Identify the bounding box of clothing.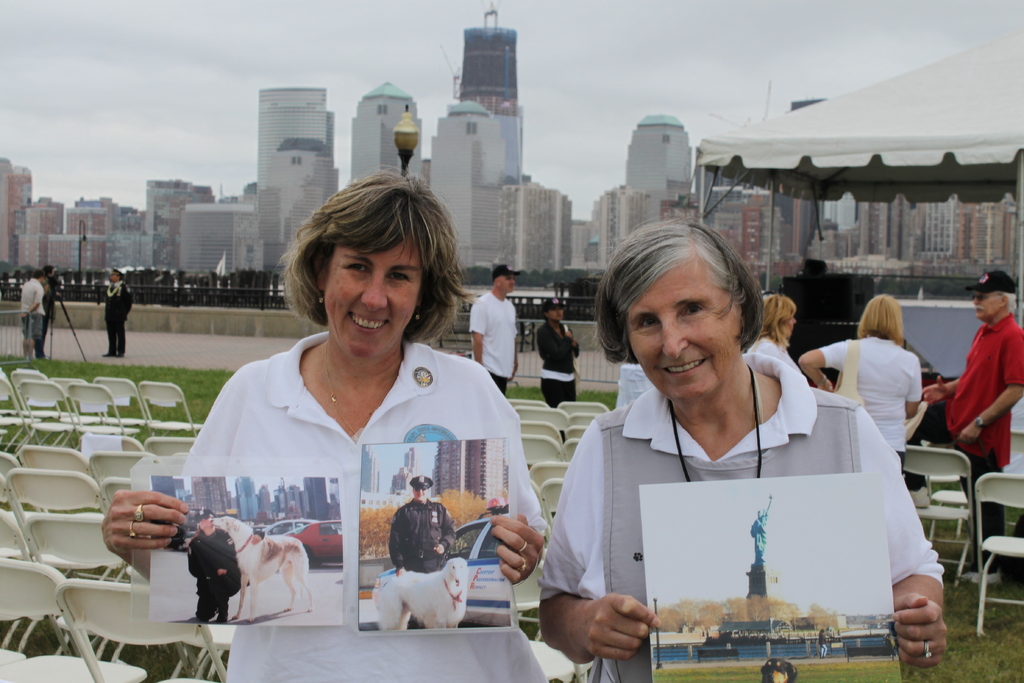
191, 527, 239, 623.
